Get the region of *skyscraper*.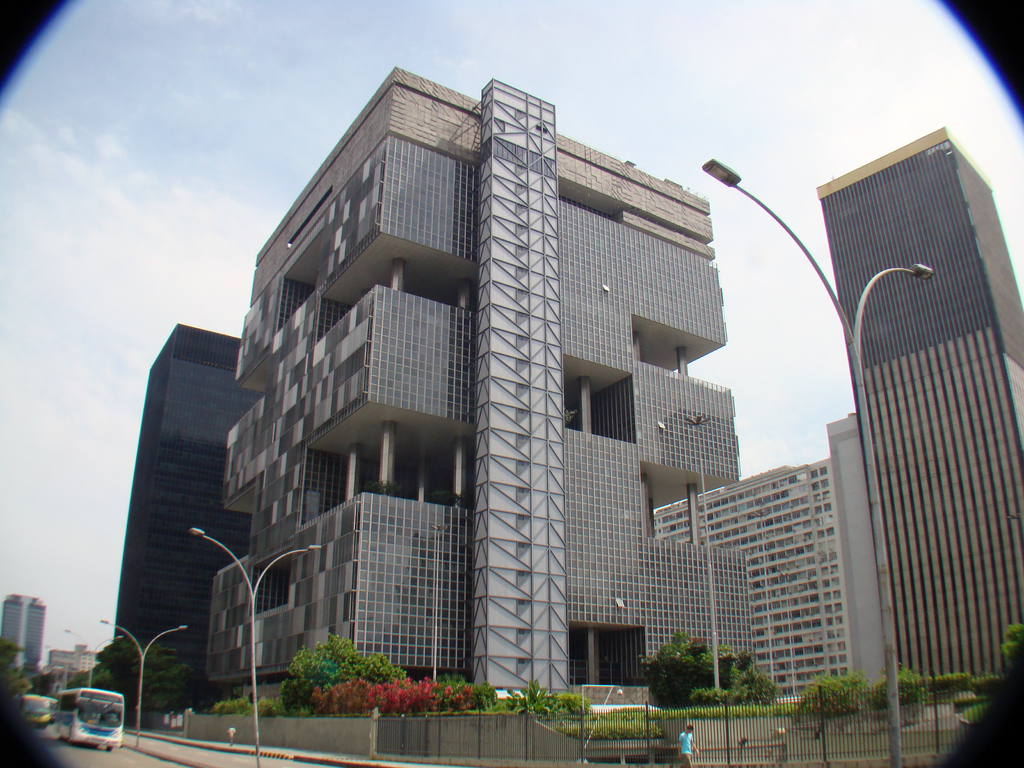
100:322:238:694.
